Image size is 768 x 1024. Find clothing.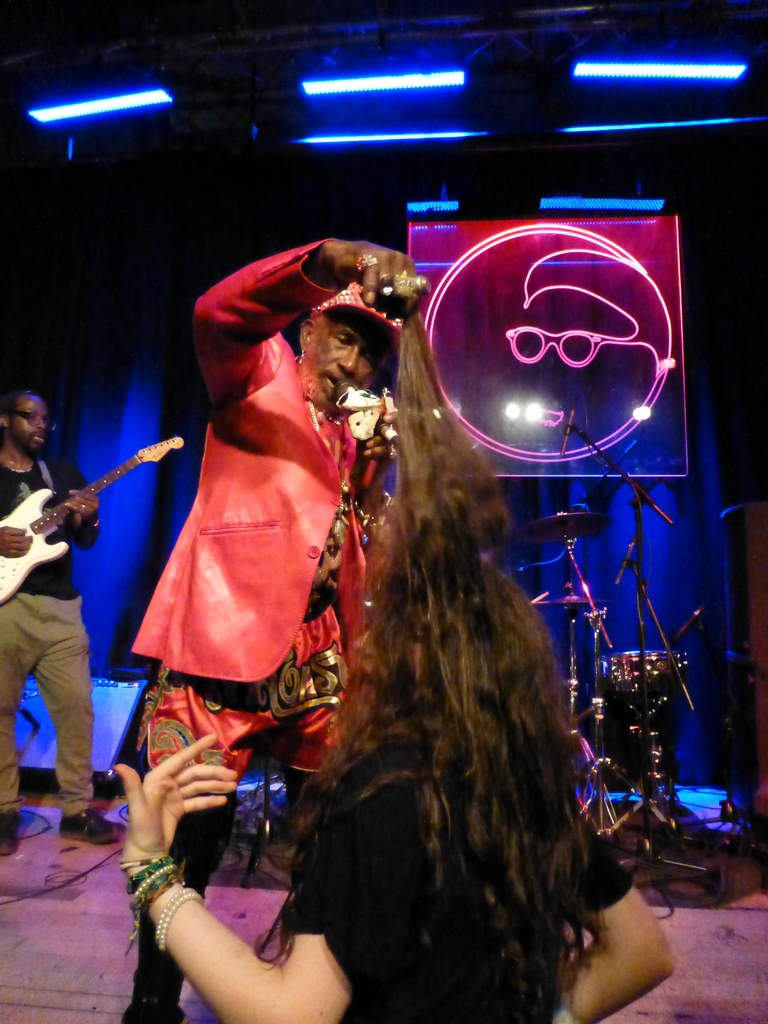
282:749:632:1023.
